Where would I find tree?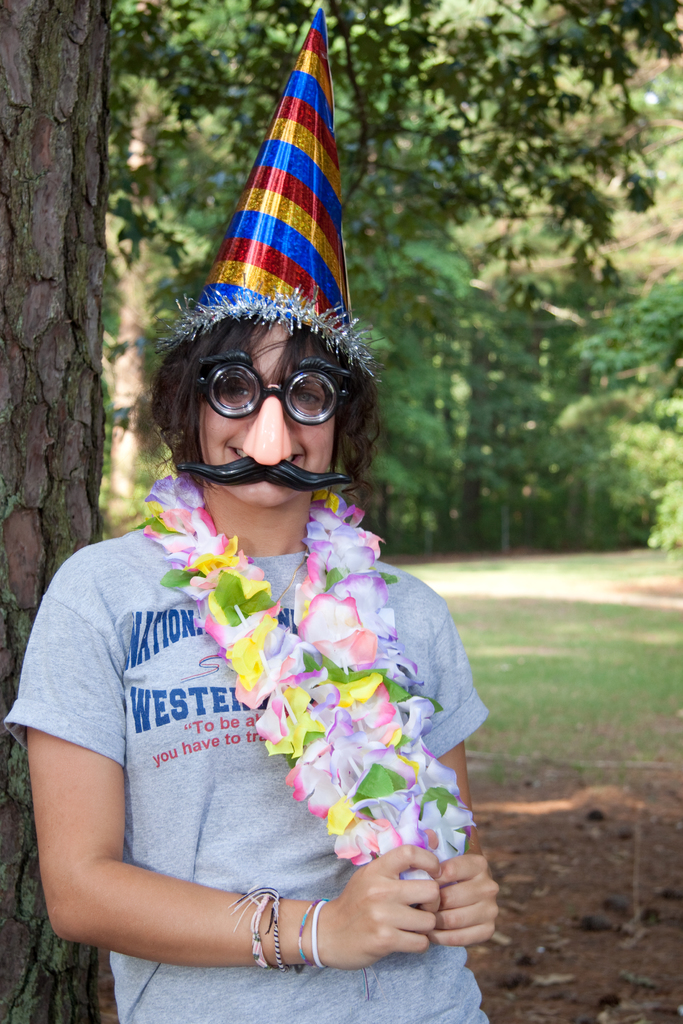
At 548 278 682 591.
